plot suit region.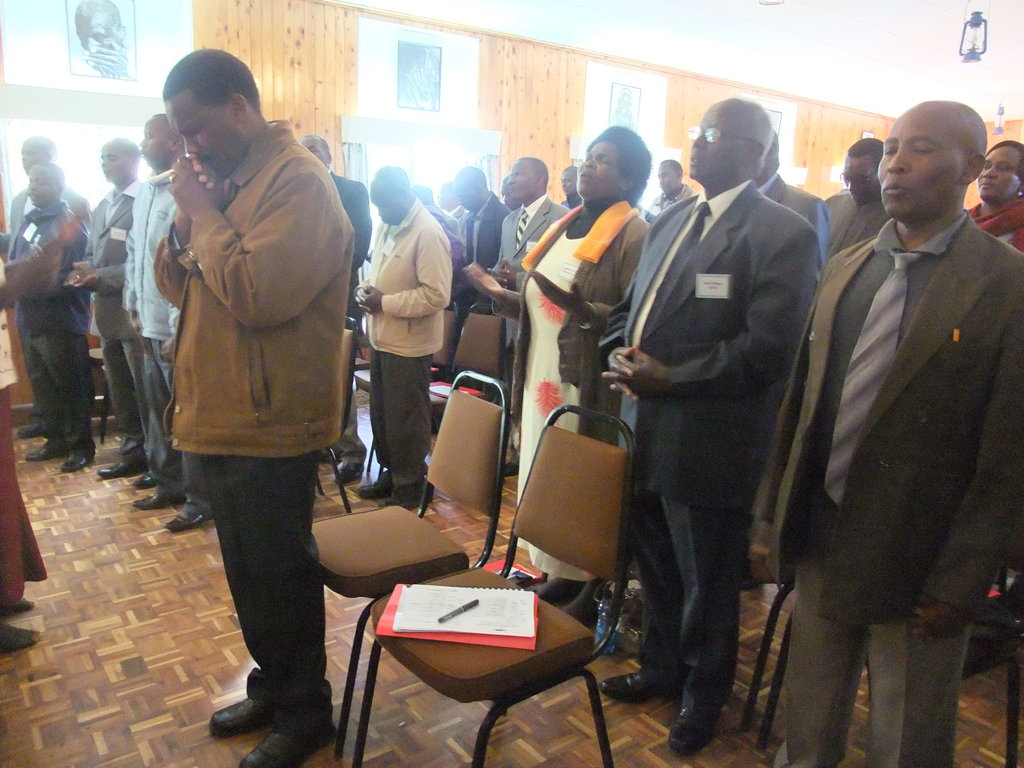
Plotted at [0,184,86,422].
